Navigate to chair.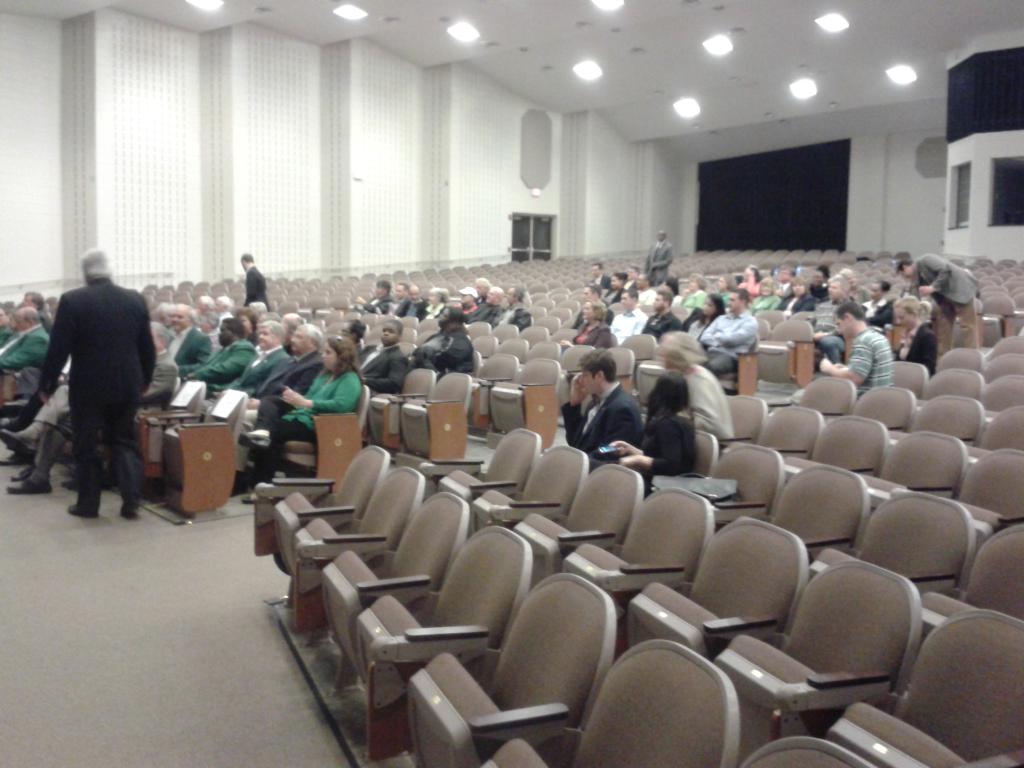
Navigation target: locate(758, 315, 814, 394).
